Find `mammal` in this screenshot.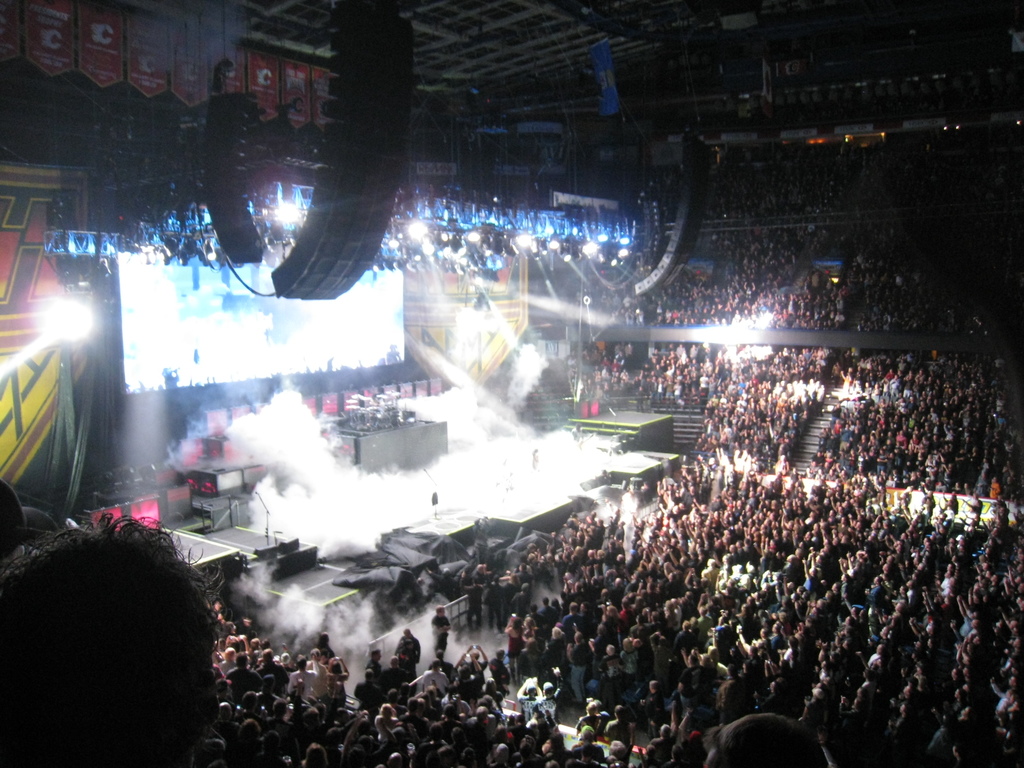
The bounding box for `mammal` is pyautogui.locateOnScreen(0, 488, 236, 760).
